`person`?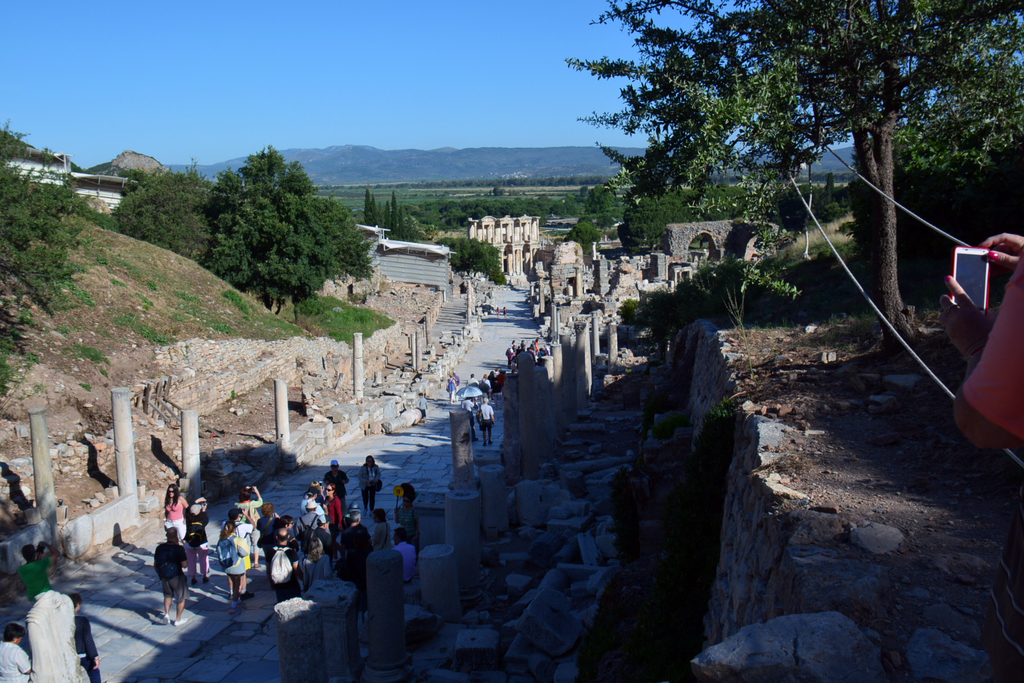
[184,495,212,588]
